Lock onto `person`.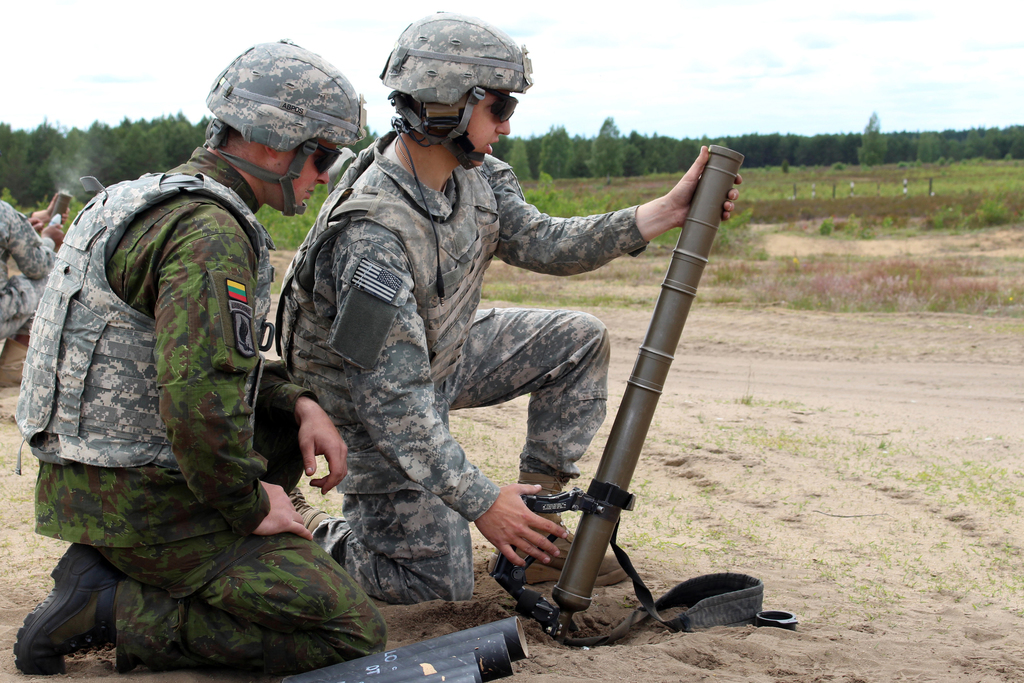
Locked: crop(15, 35, 391, 673).
